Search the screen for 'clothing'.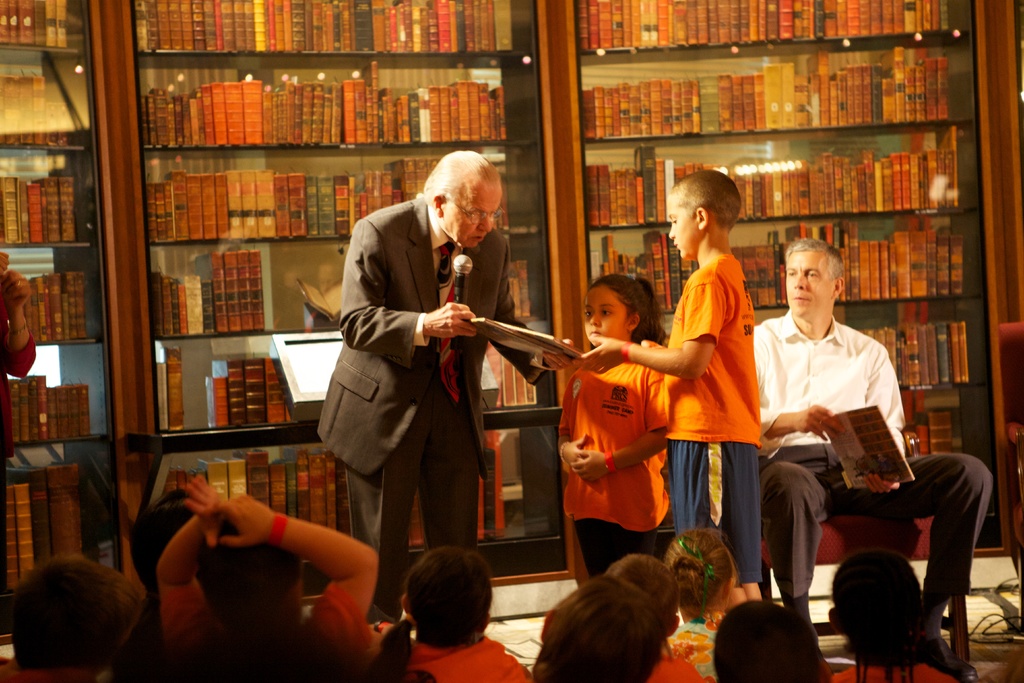
Found at crop(321, 171, 543, 609).
